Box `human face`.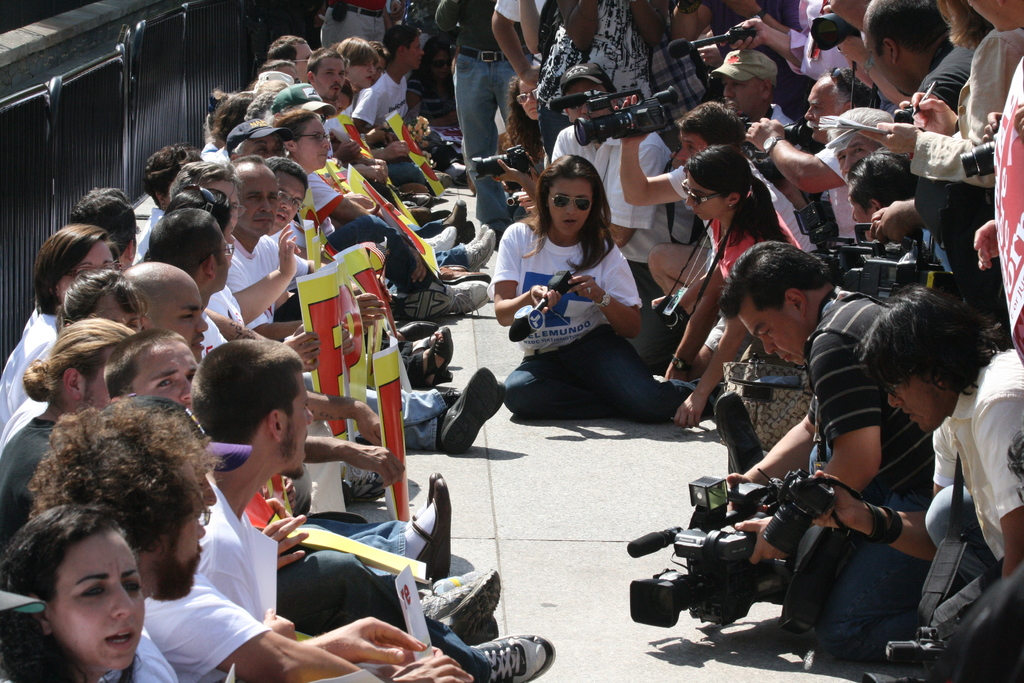
[371,56,384,86].
